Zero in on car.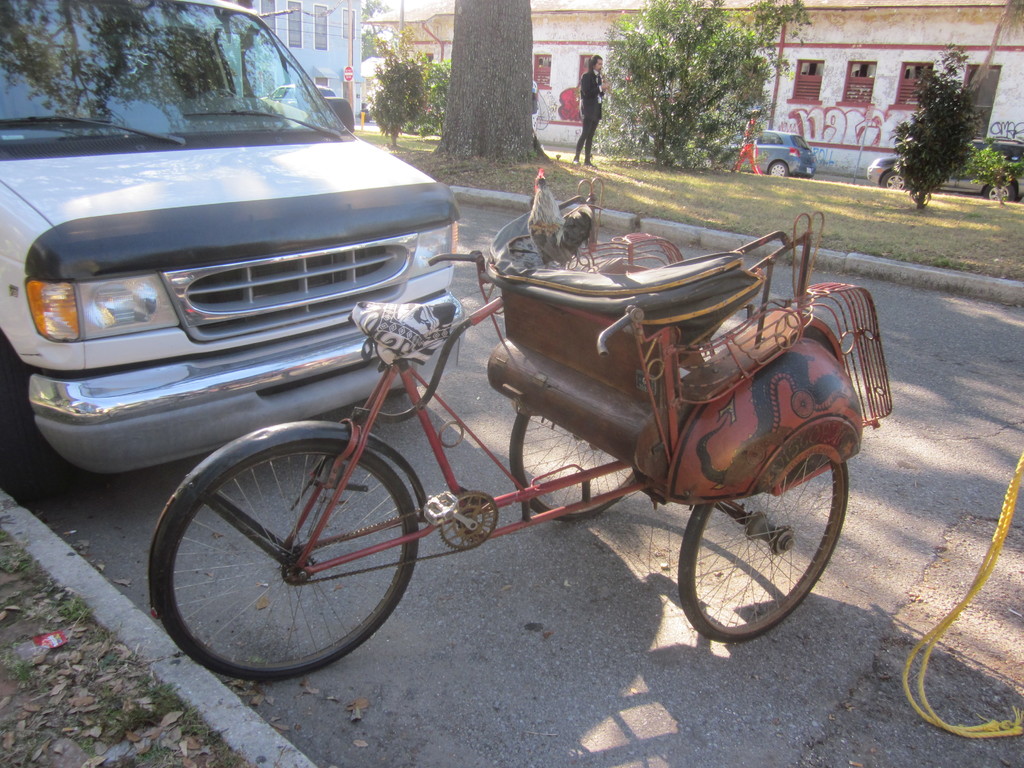
Zeroed in: pyautogui.locateOnScreen(859, 145, 1023, 200).
